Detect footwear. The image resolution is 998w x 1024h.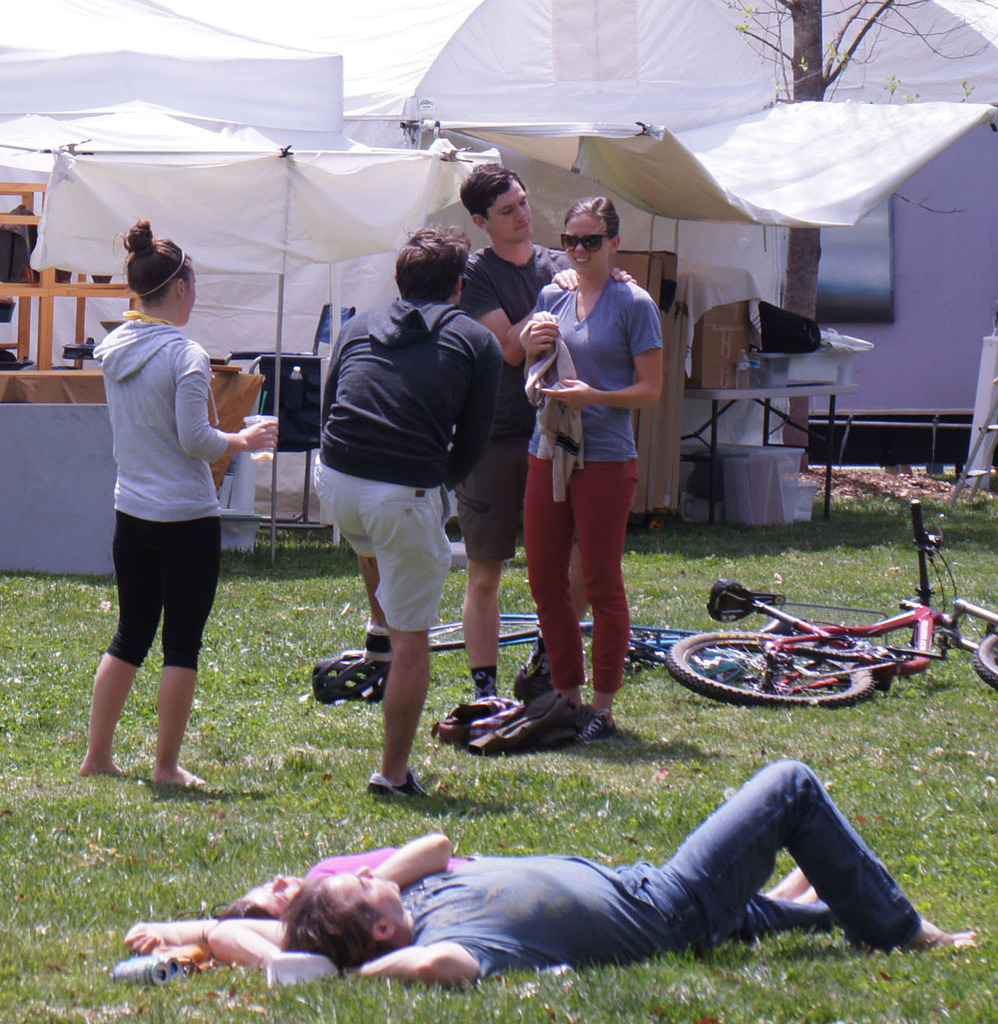
(576, 707, 628, 744).
